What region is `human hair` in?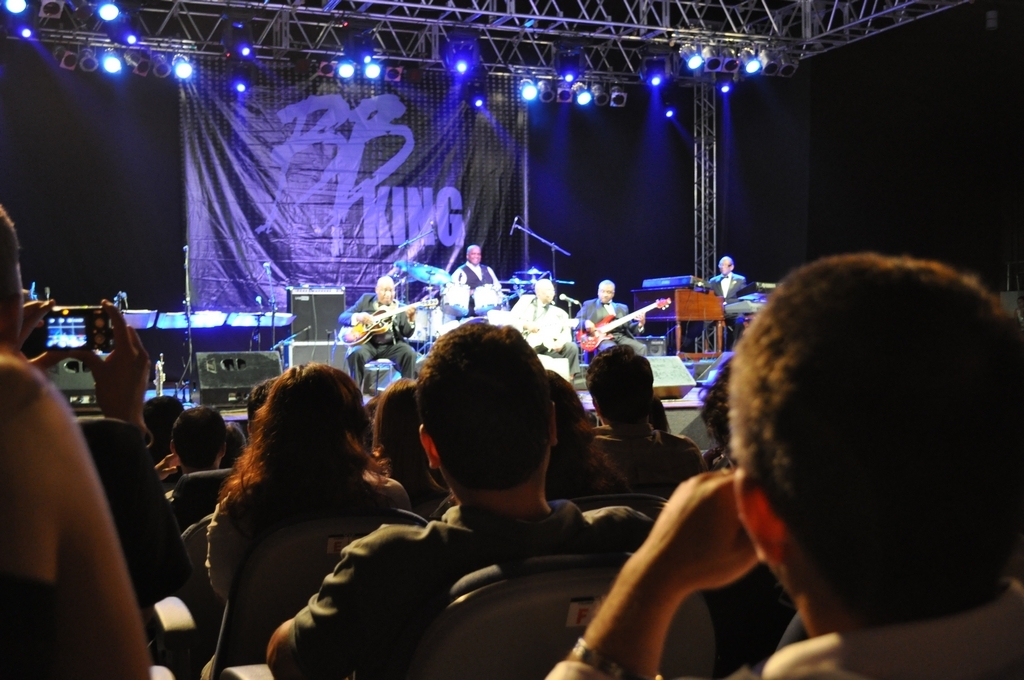
x1=227, y1=421, x2=248, y2=461.
